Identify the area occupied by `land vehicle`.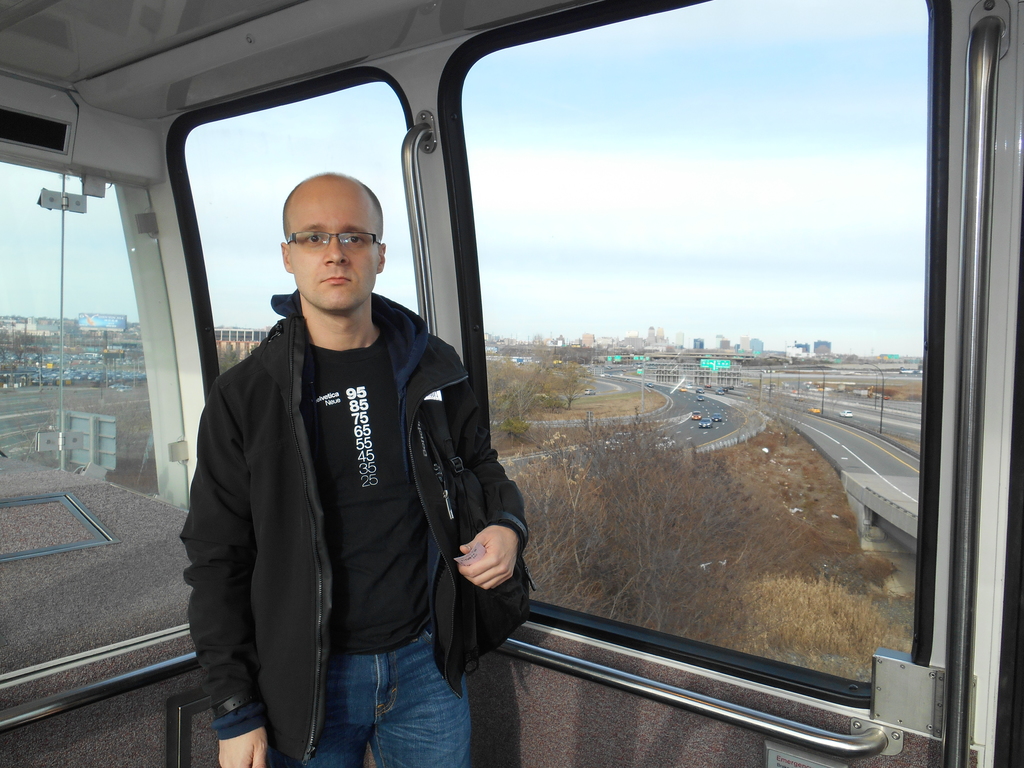
Area: 792/392/806/403.
